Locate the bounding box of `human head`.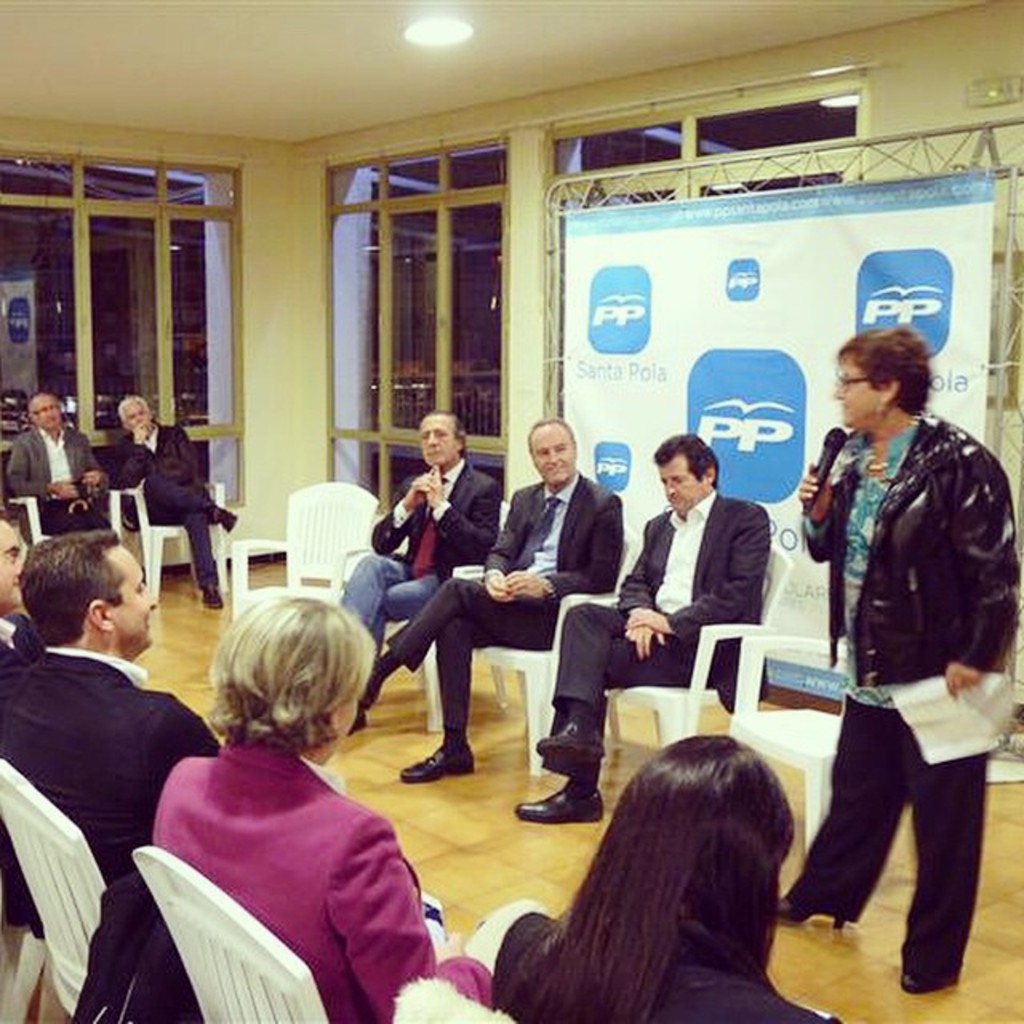
Bounding box: select_region(414, 406, 467, 469).
